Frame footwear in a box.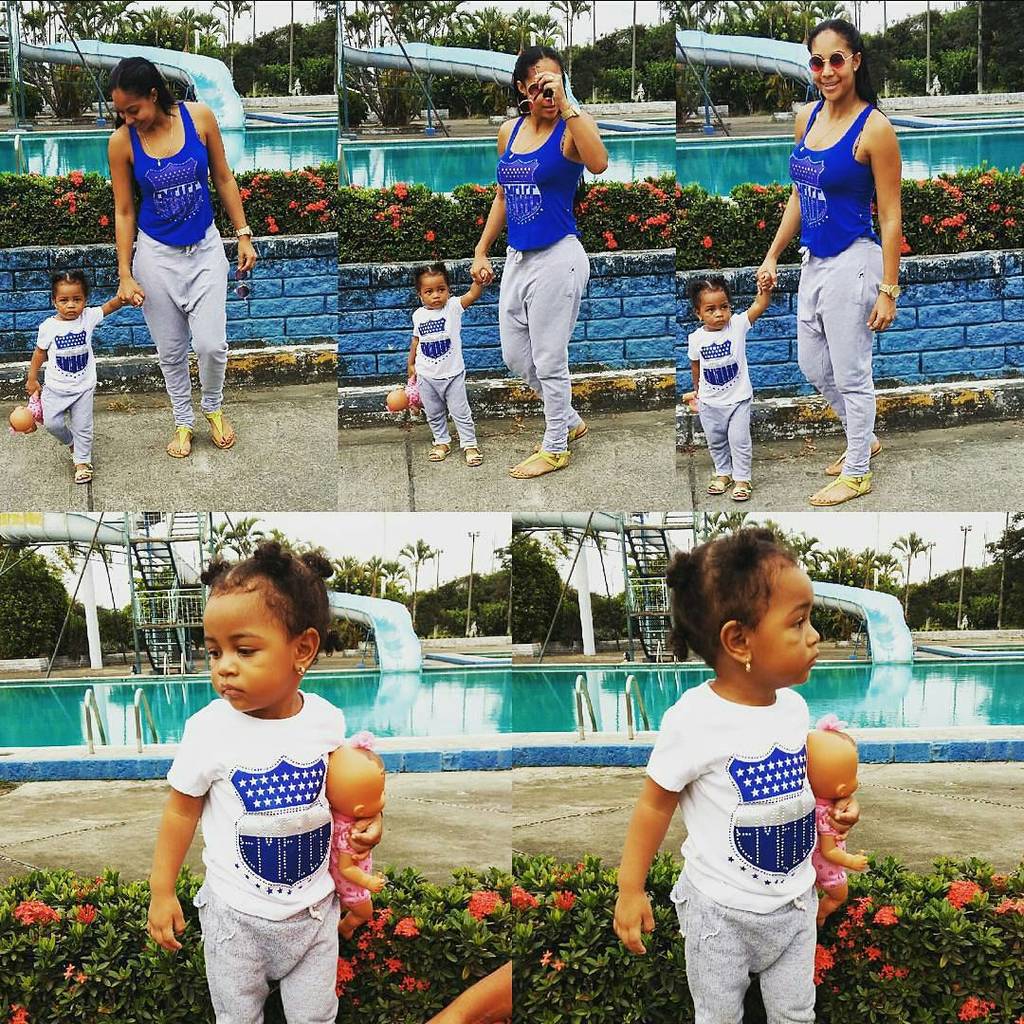
[563,410,592,450].
